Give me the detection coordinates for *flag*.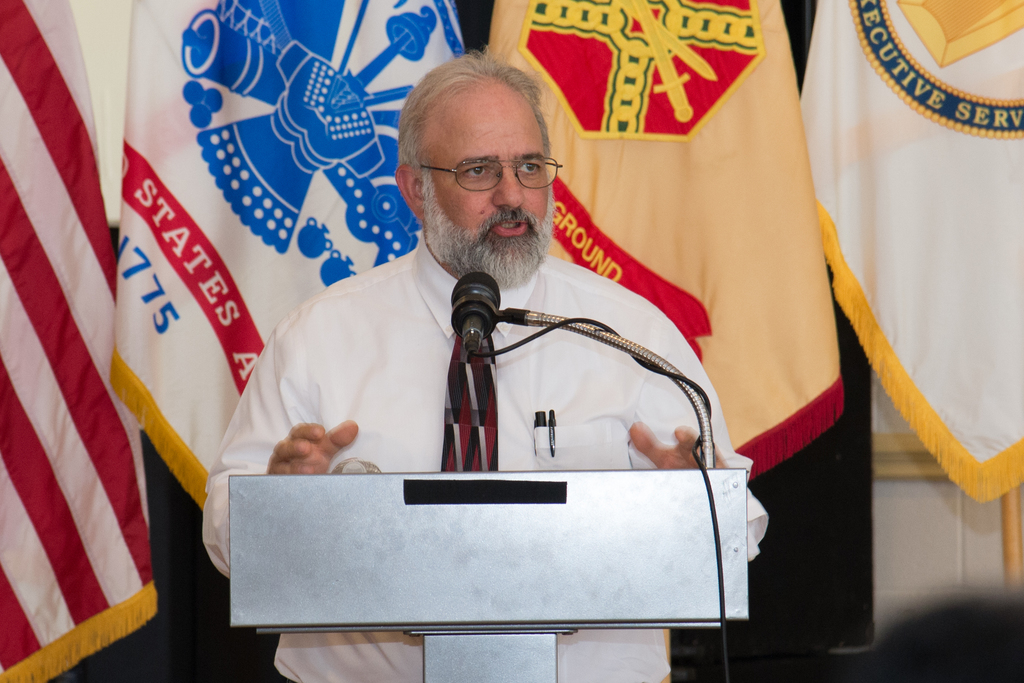
(x1=6, y1=18, x2=156, y2=682).
